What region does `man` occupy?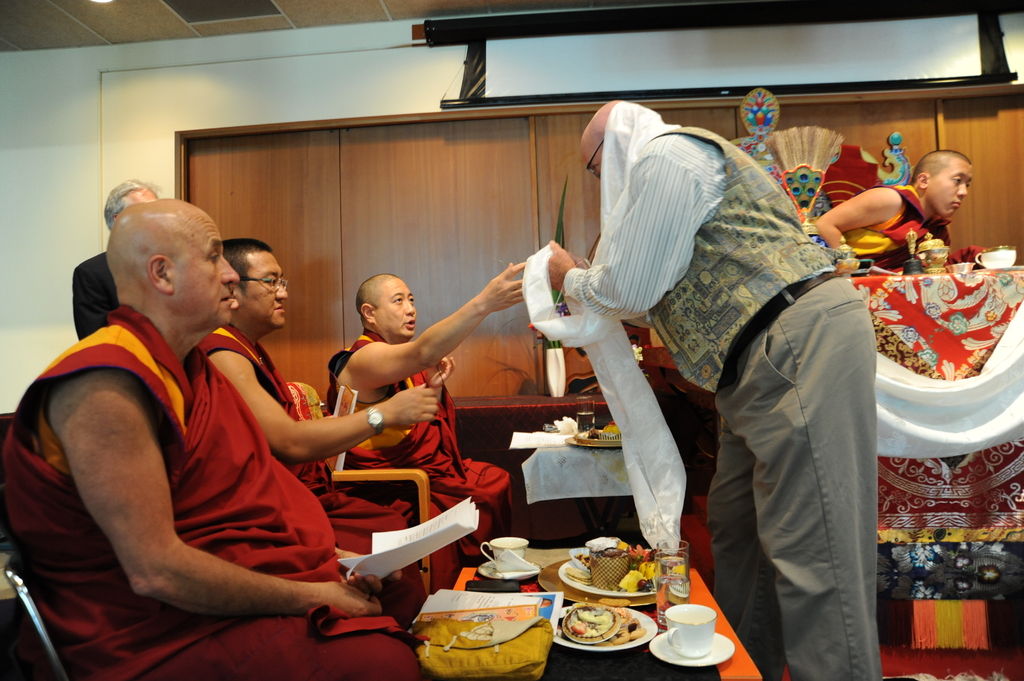
{"x1": 536, "y1": 100, "x2": 906, "y2": 680}.
